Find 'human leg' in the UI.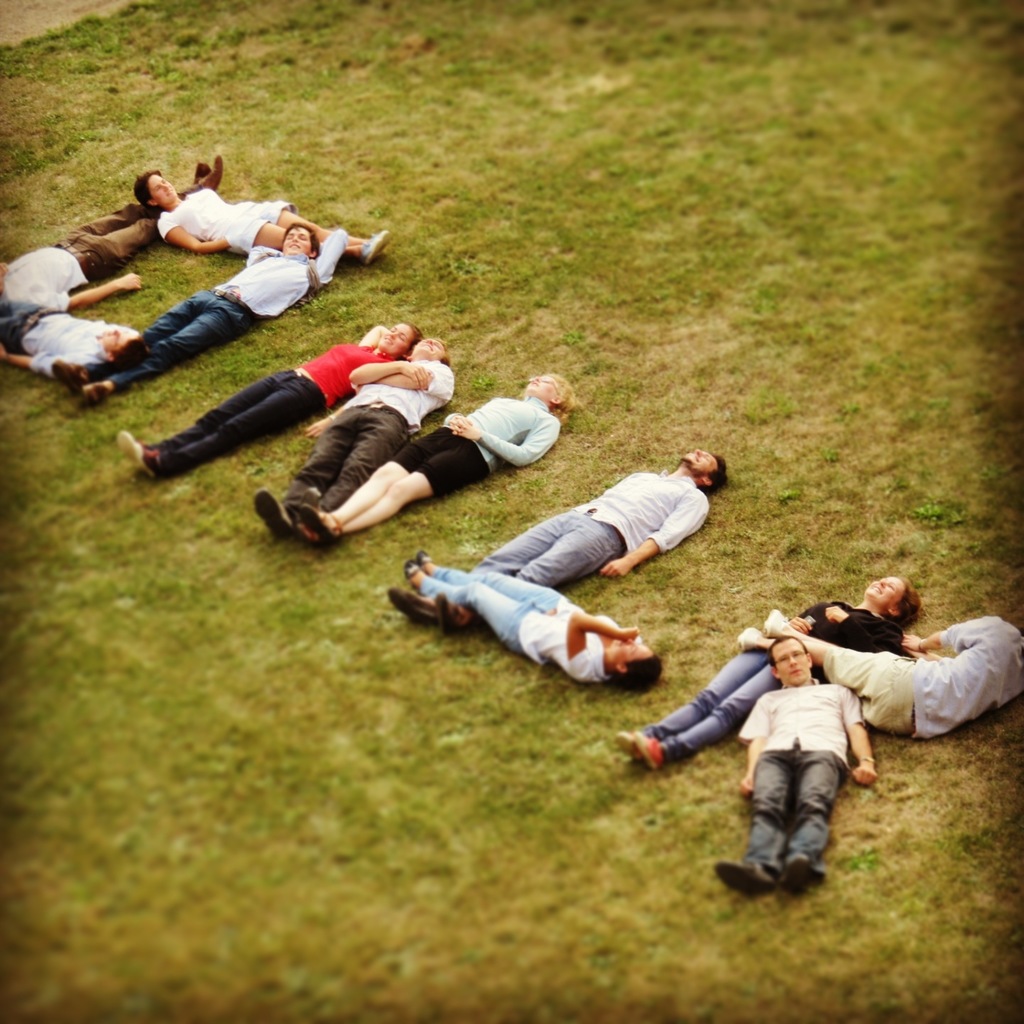
UI element at {"x1": 119, "y1": 366, "x2": 326, "y2": 482}.
